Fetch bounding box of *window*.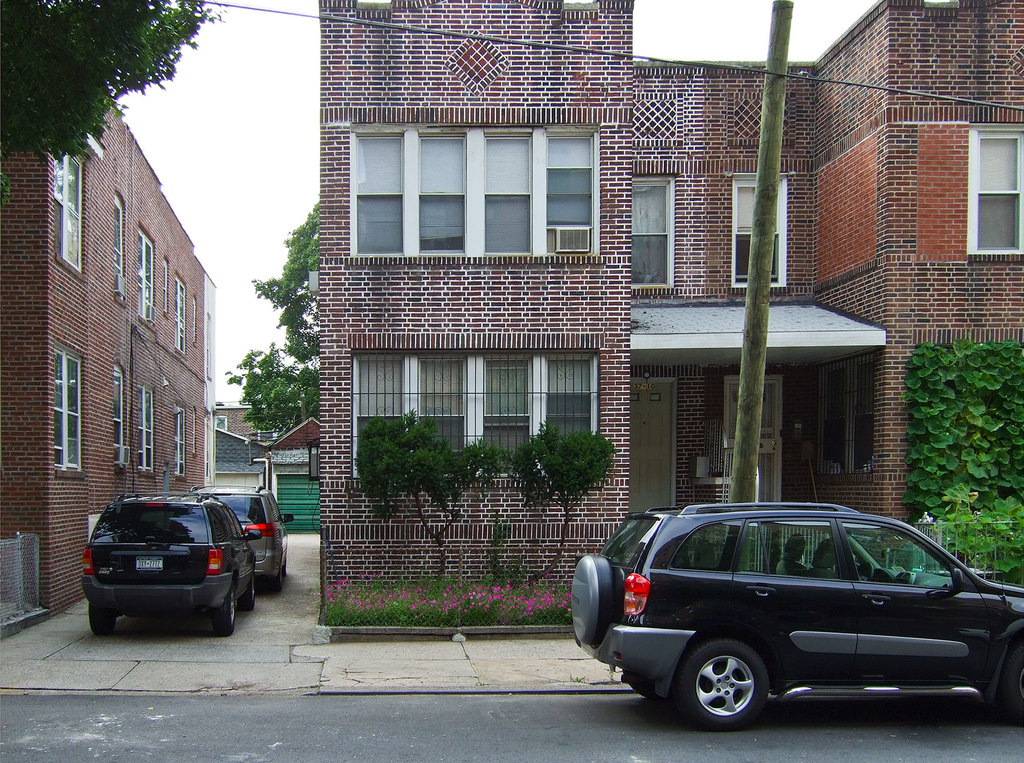
Bbox: <bbox>191, 413, 195, 454</bbox>.
